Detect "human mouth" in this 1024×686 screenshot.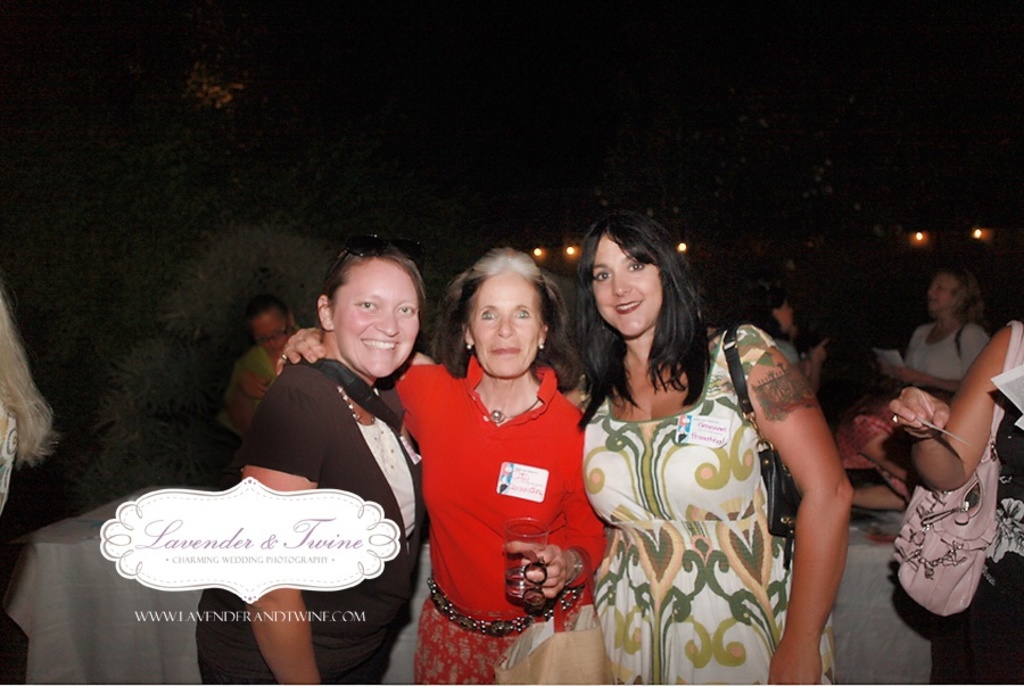
Detection: select_region(610, 299, 642, 314).
